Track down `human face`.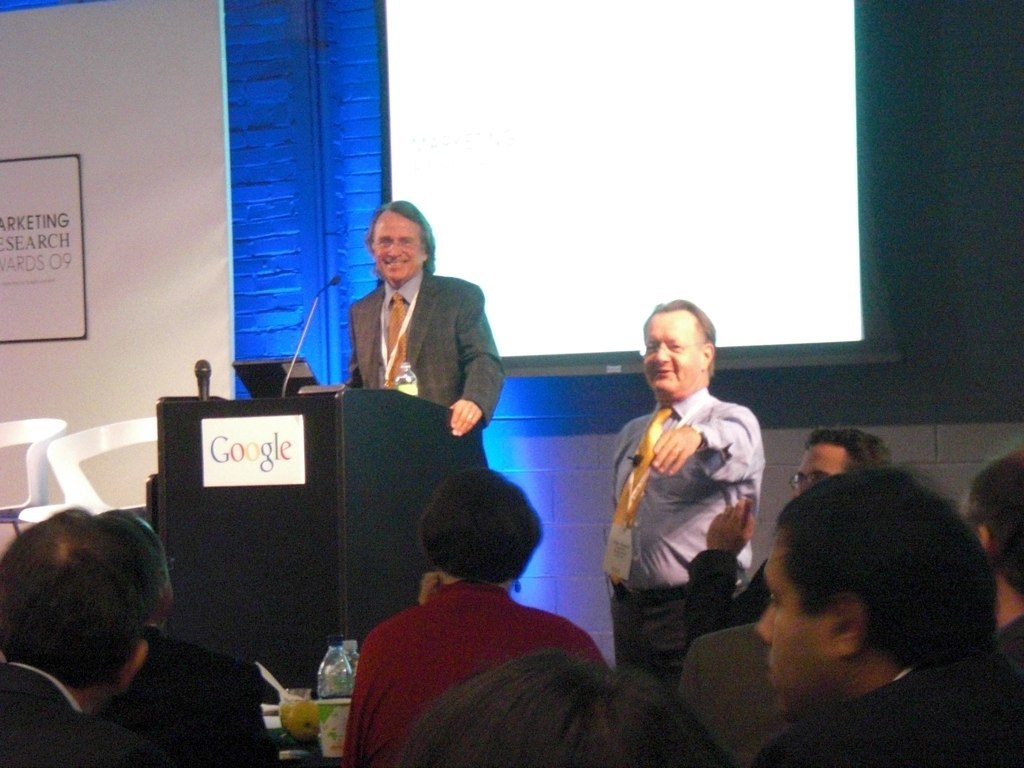
Tracked to [x1=644, y1=313, x2=694, y2=384].
